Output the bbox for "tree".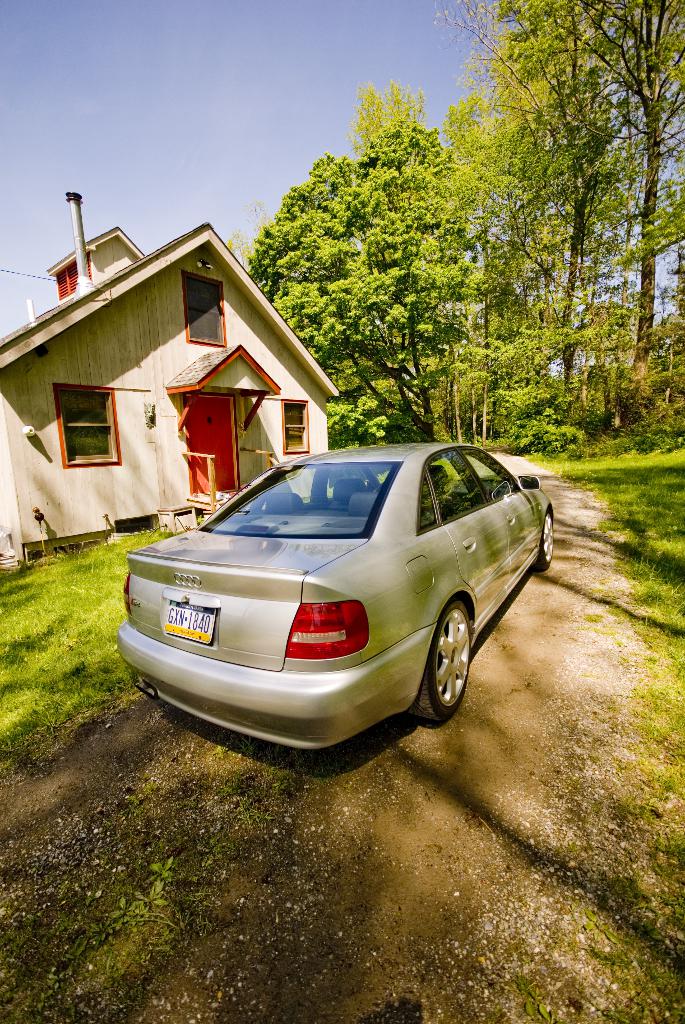
(left=235, top=85, right=533, bottom=415).
